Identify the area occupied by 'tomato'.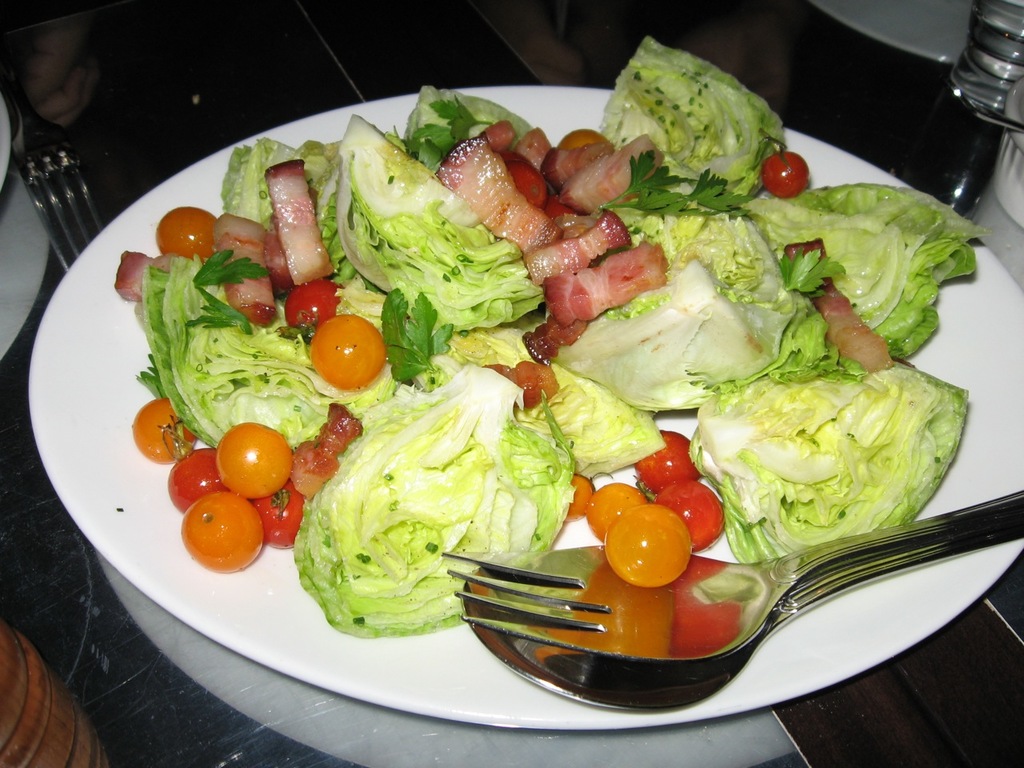
Area: Rect(563, 474, 598, 523).
